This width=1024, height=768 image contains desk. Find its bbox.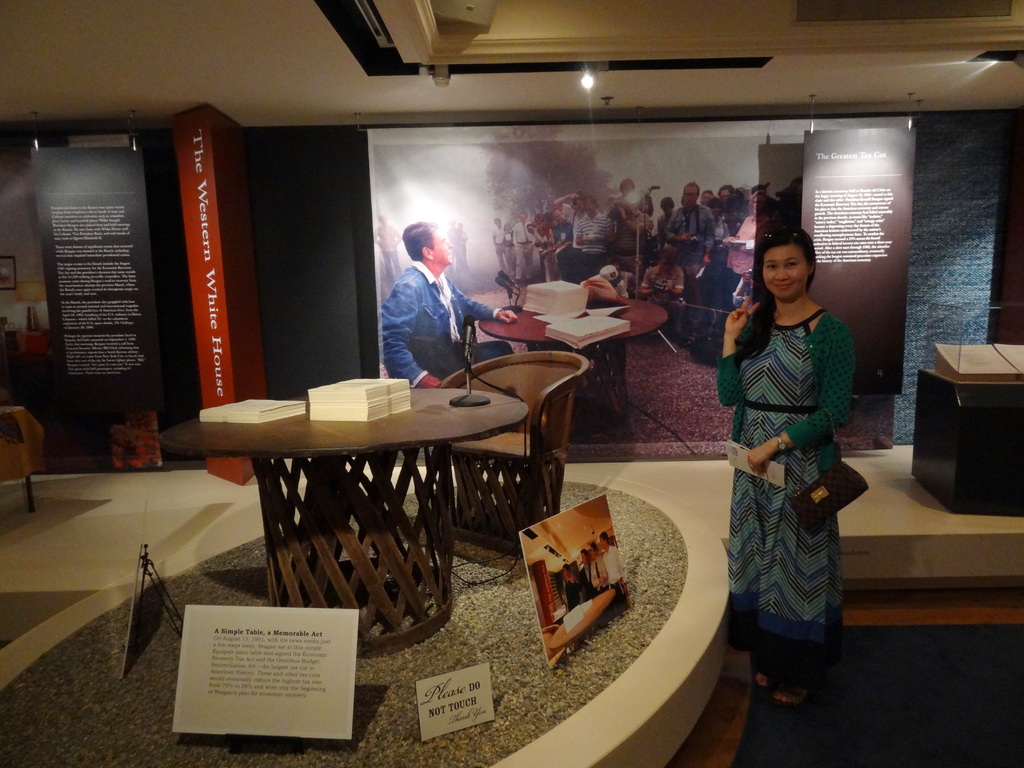
rect(160, 394, 530, 661).
